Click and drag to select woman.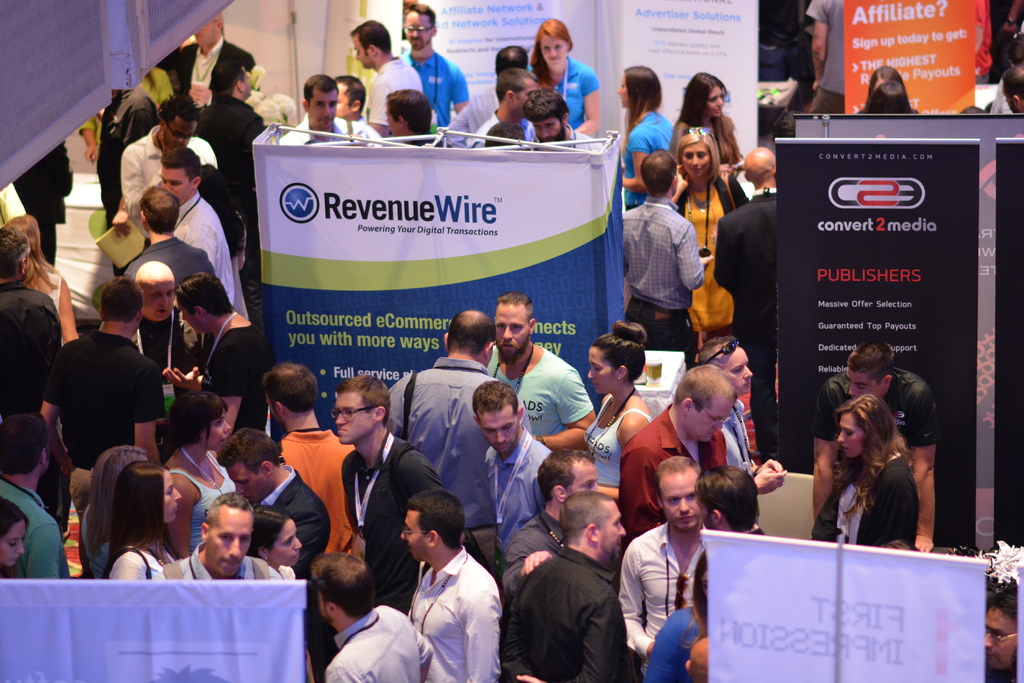
Selection: l=0, t=494, r=32, b=578.
